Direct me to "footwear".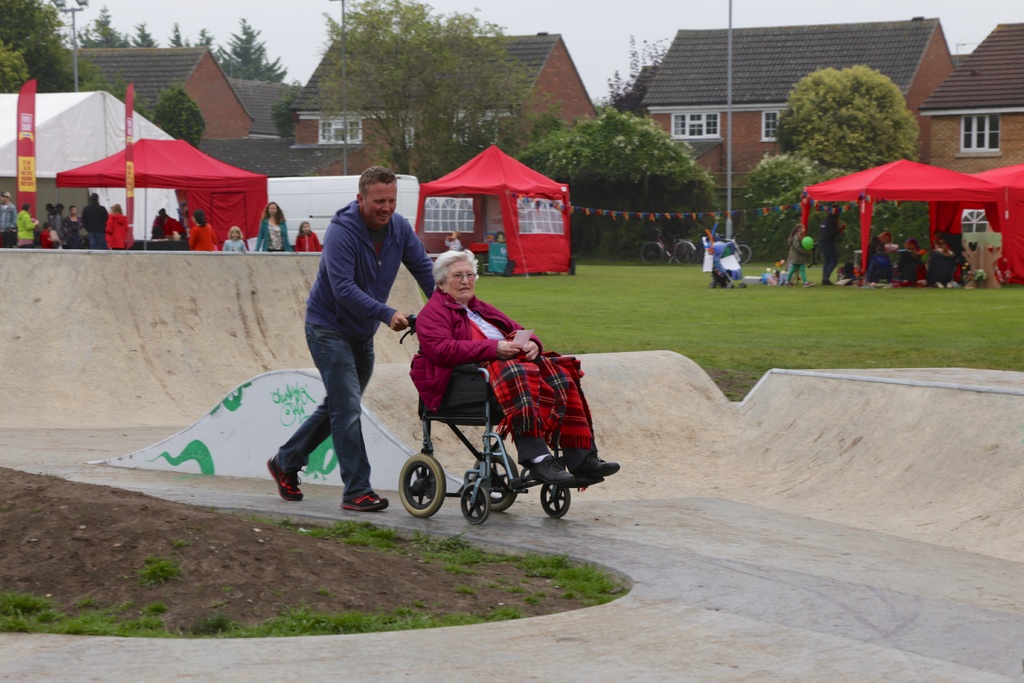
Direction: [x1=528, y1=457, x2=577, y2=488].
